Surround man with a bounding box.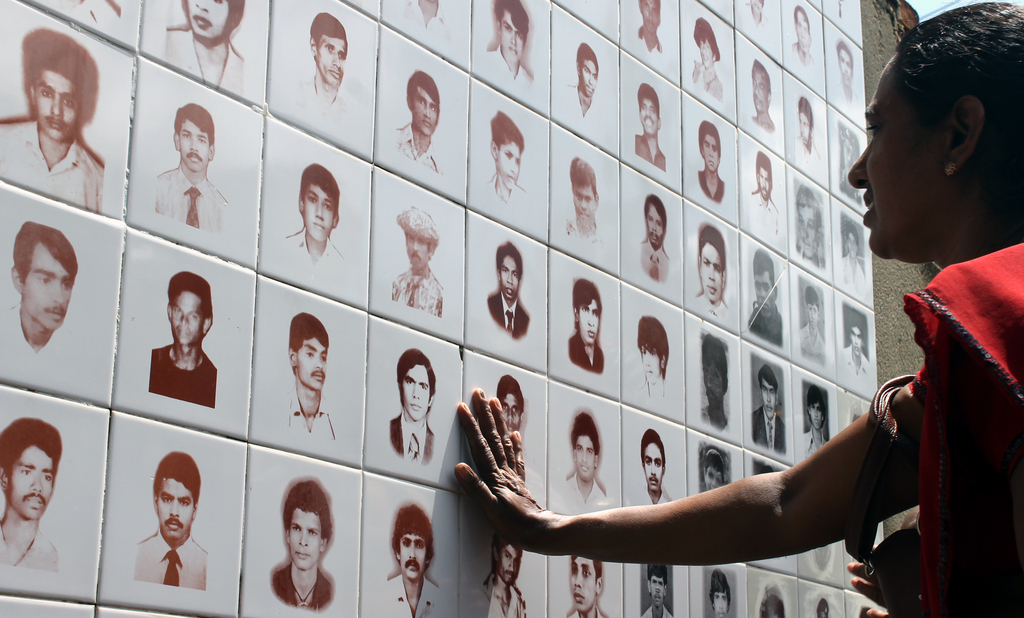
x1=164, y1=0, x2=247, y2=99.
